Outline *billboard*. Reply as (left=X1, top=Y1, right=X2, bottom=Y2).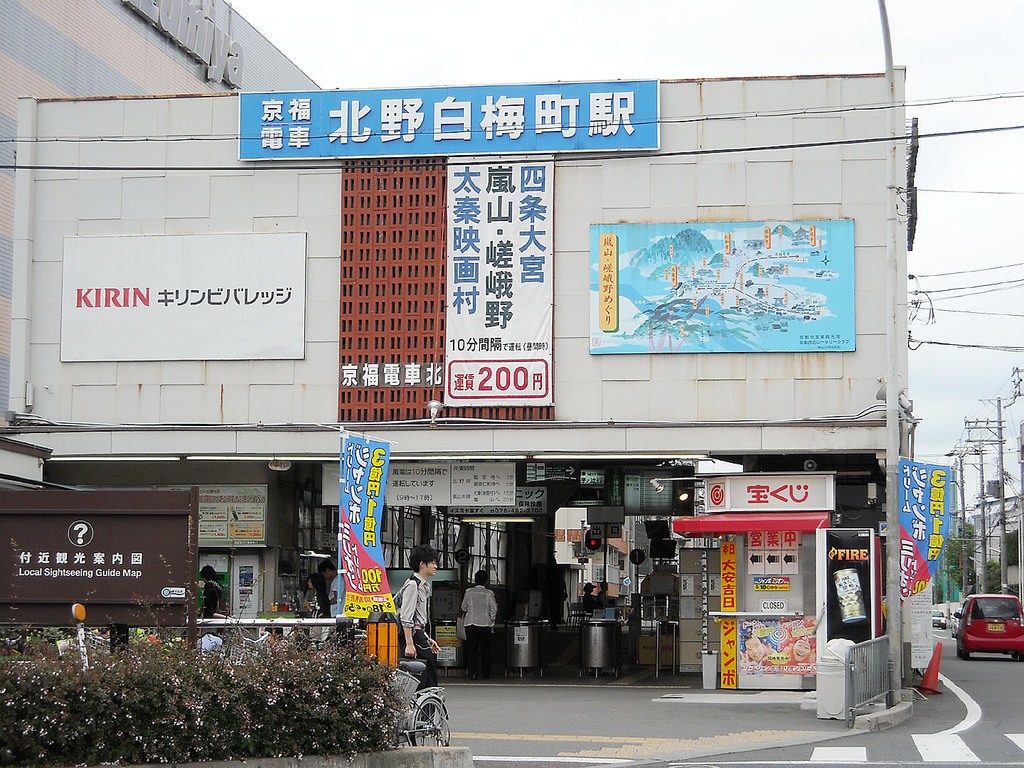
(left=445, top=169, right=551, bottom=405).
